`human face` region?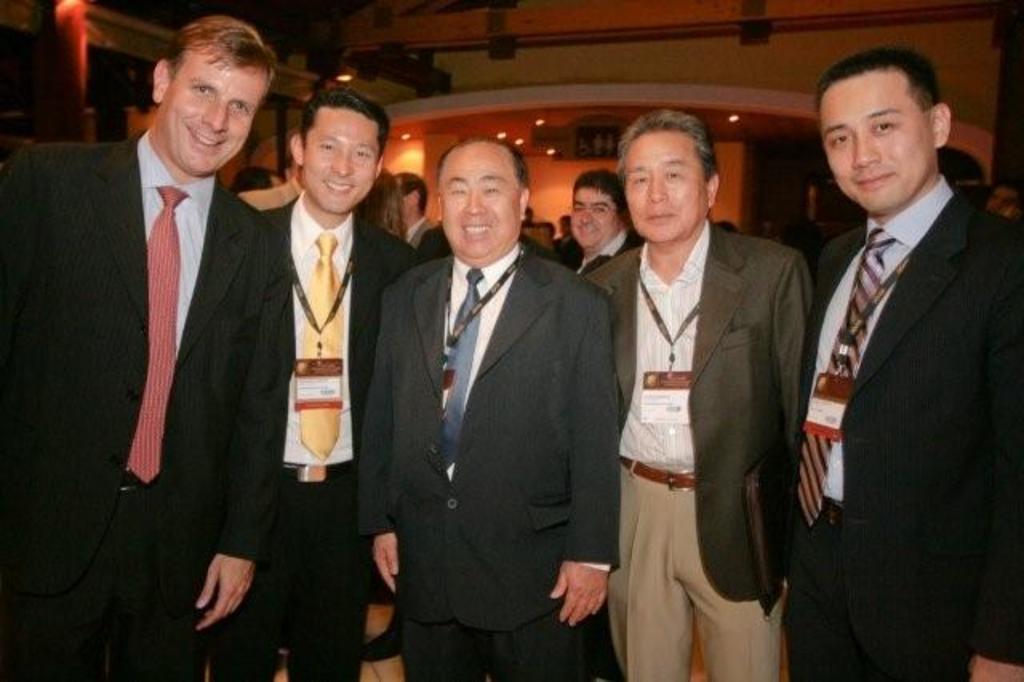
select_region(432, 141, 518, 269)
